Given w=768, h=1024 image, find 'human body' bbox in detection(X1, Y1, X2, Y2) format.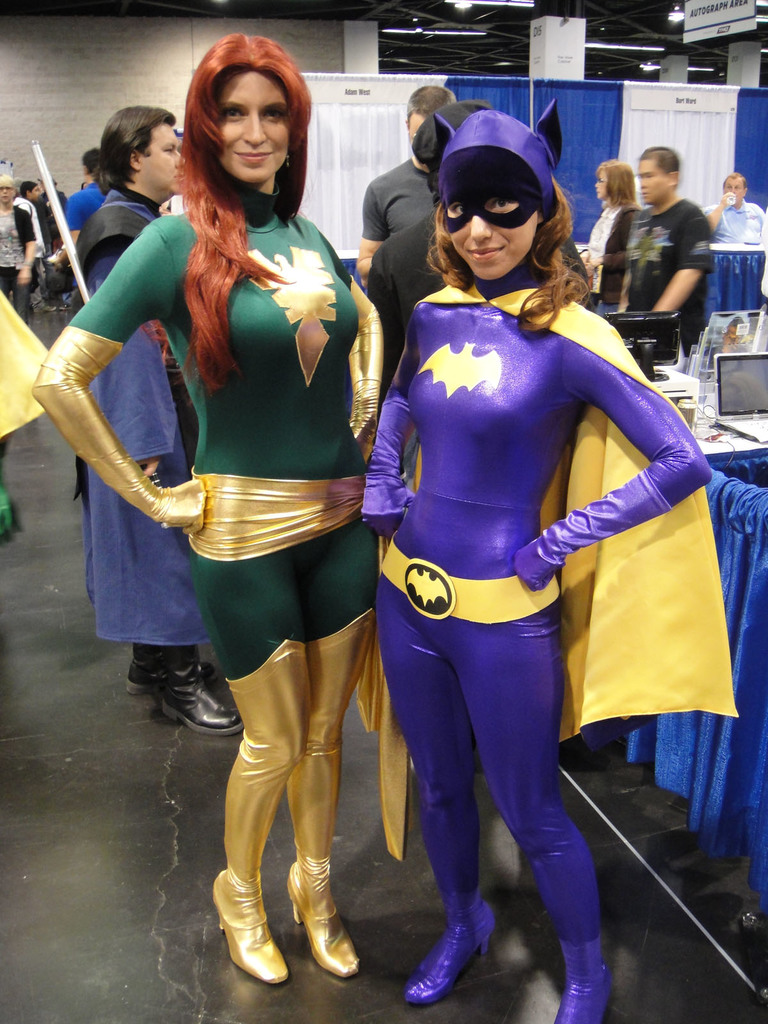
detection(349, 157, 431, 279).
